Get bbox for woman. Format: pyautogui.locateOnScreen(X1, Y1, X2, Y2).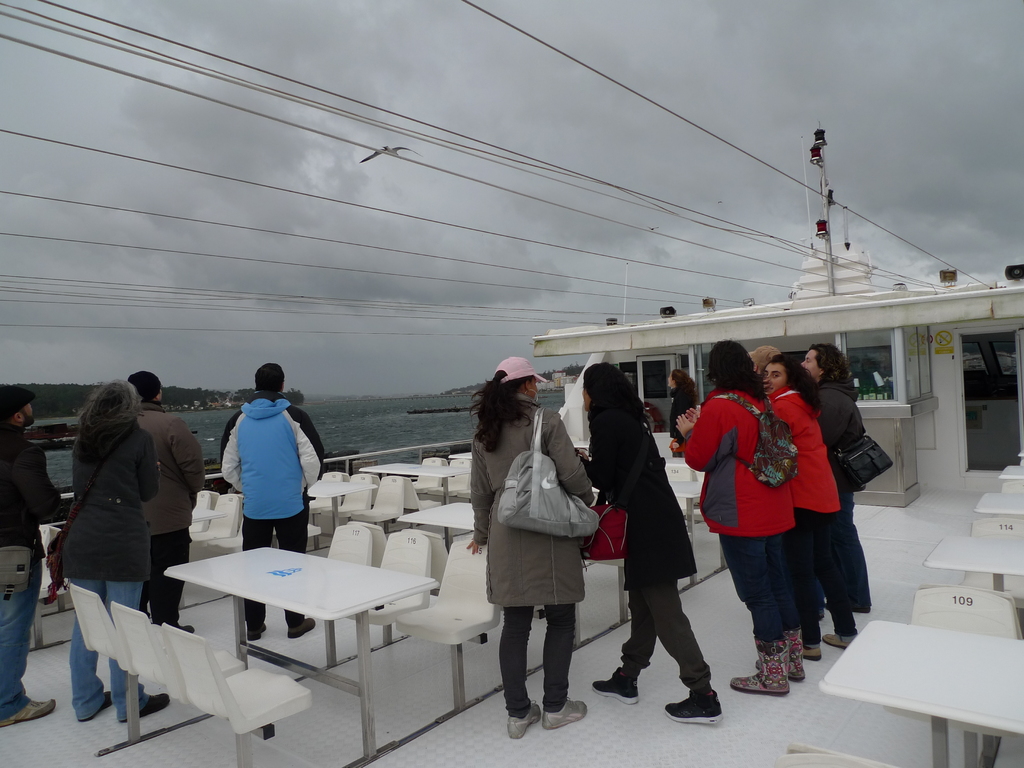
pyautogui.locateOnScreen(746, 362, 865, 644).
